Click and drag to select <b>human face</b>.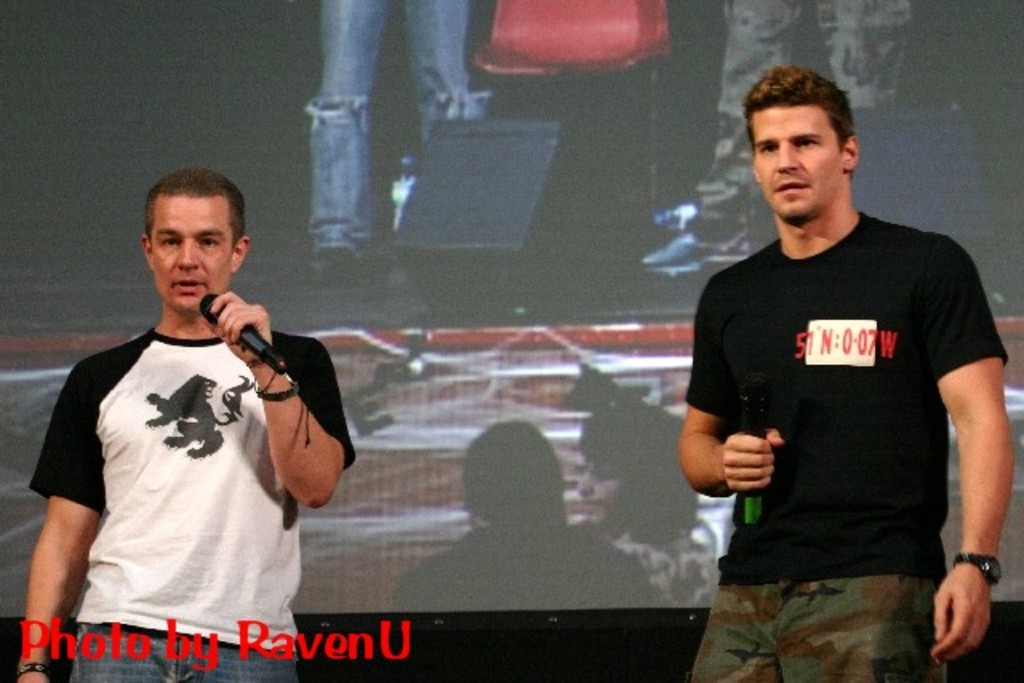
Selection: BBox(750, 109, 840, 224).
